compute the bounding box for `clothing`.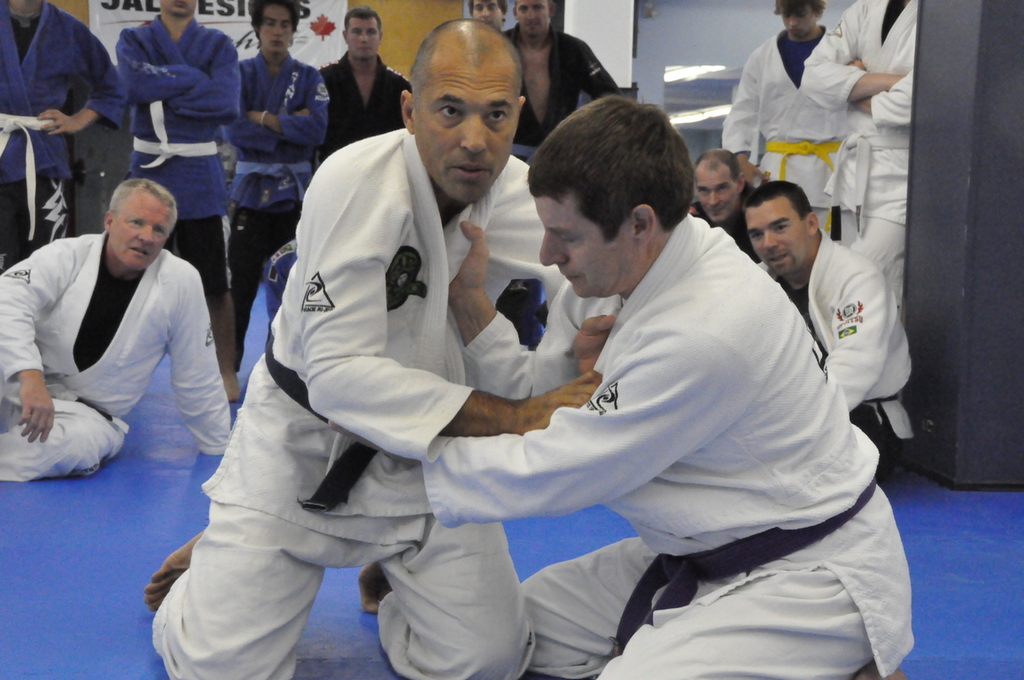
locate(149, 127, 566, 679).
